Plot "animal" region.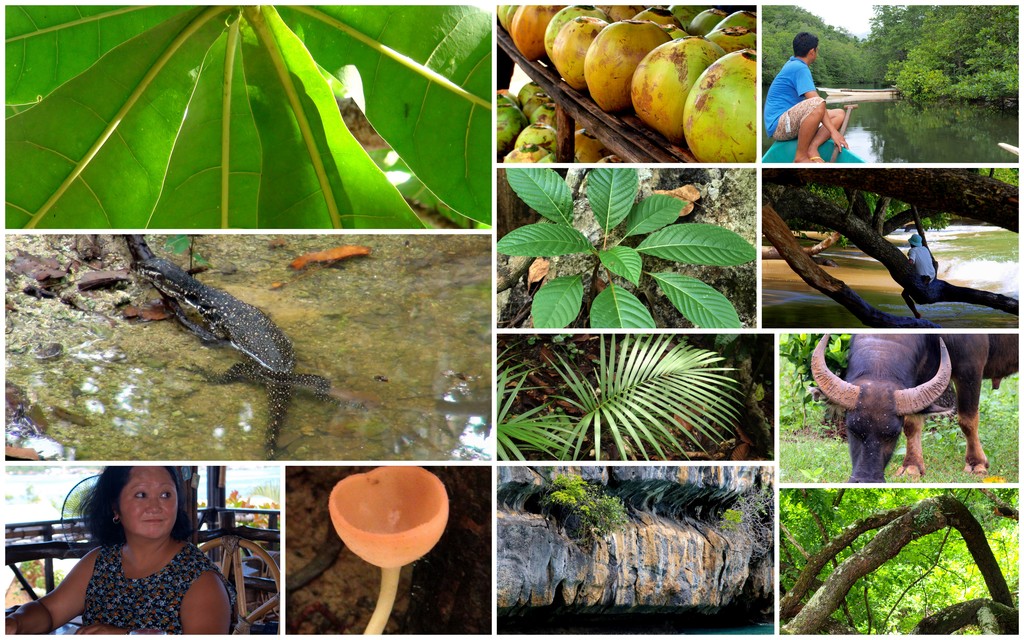
Plotted at Rect(115, 236, 294, 381).
